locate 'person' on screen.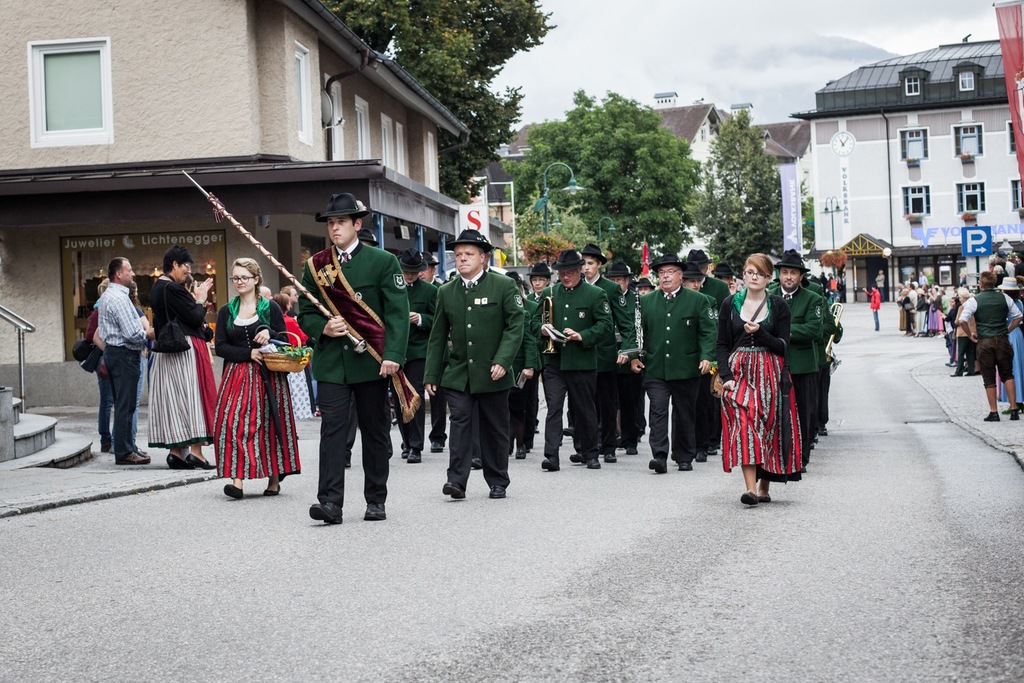
On screen at 147 242 209 468.
